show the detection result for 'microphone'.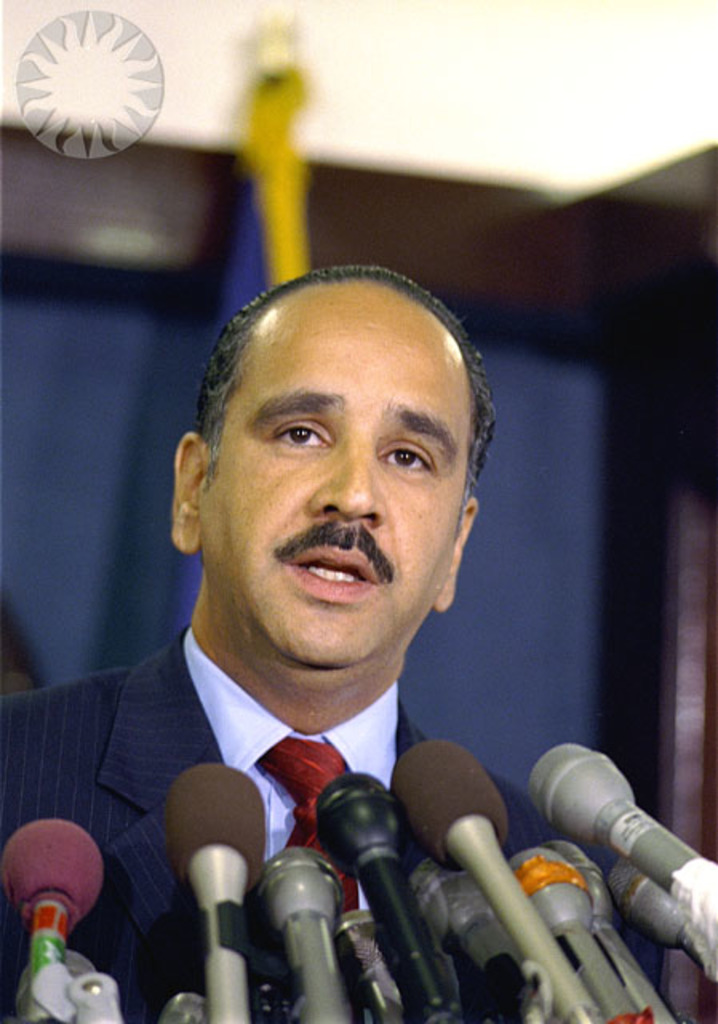
pyautogui.locateOnScreen(301, 768, 464, 1022).
